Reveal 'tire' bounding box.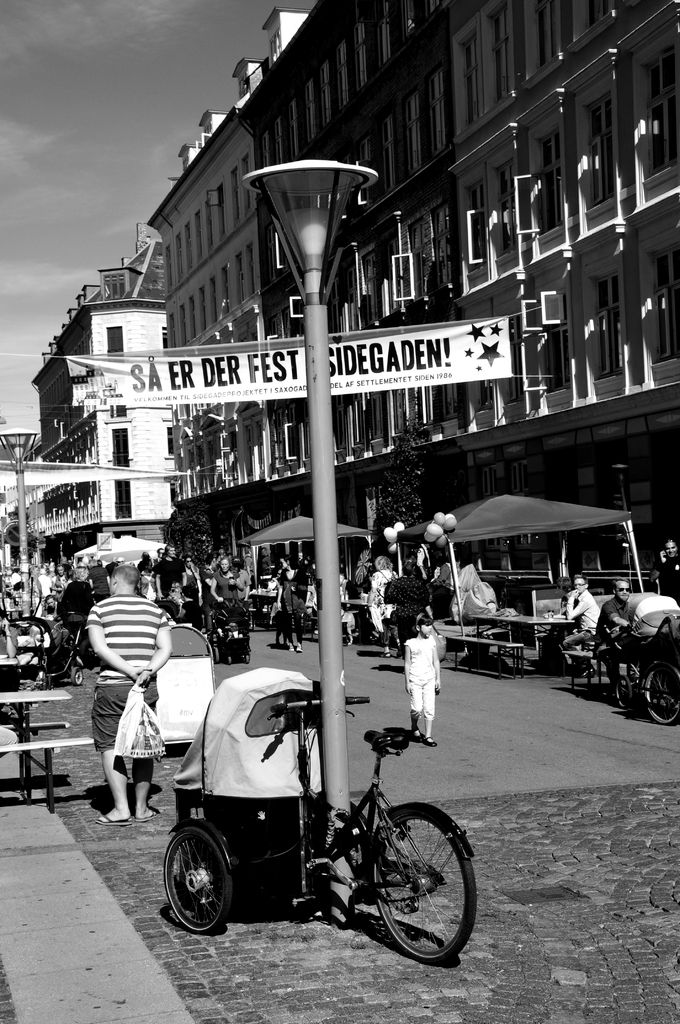
Revealed: <bbox>76, 673, 79, 687</bbox>.
